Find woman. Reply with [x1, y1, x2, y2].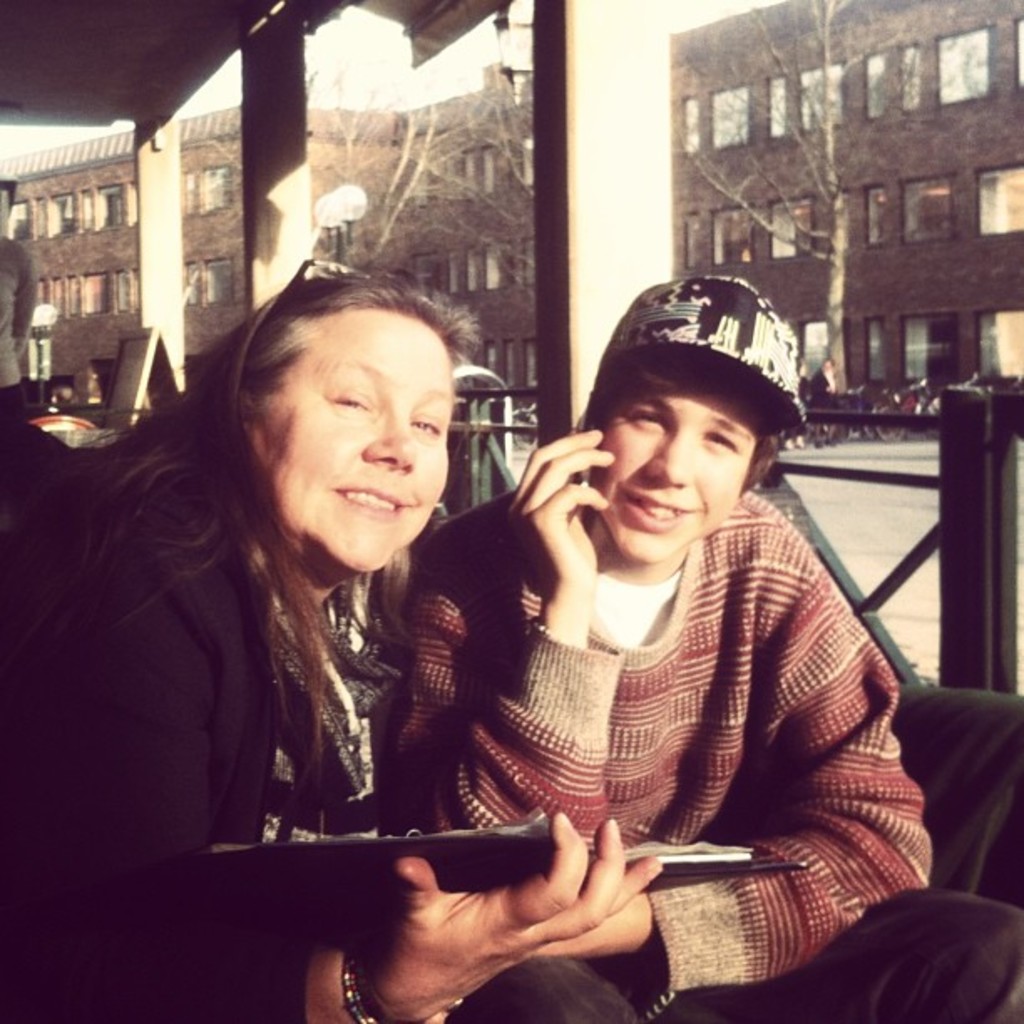
[0, 248, 664, 1022].
